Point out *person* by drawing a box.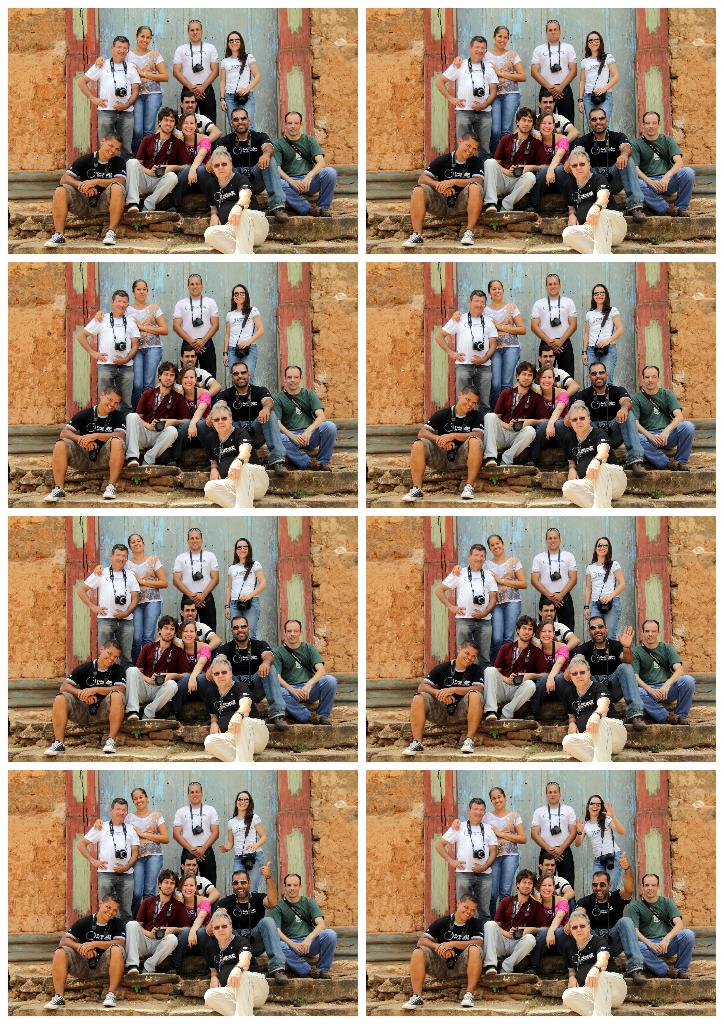
170 19 218 129.
